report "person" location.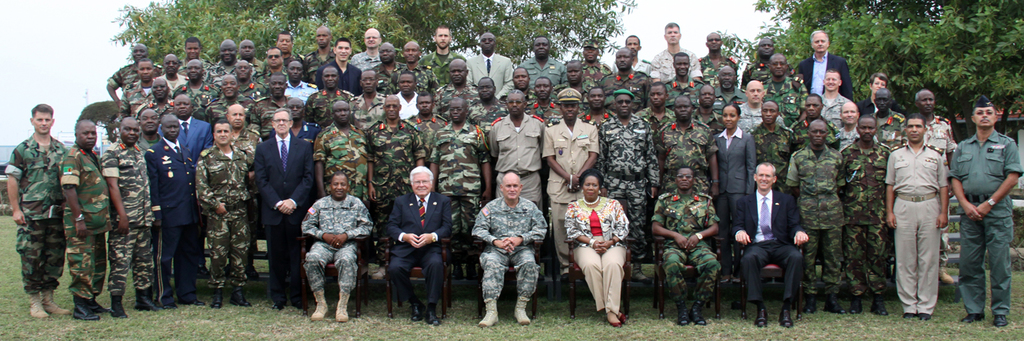
Report: Rect(727, 161, 809, 326).
